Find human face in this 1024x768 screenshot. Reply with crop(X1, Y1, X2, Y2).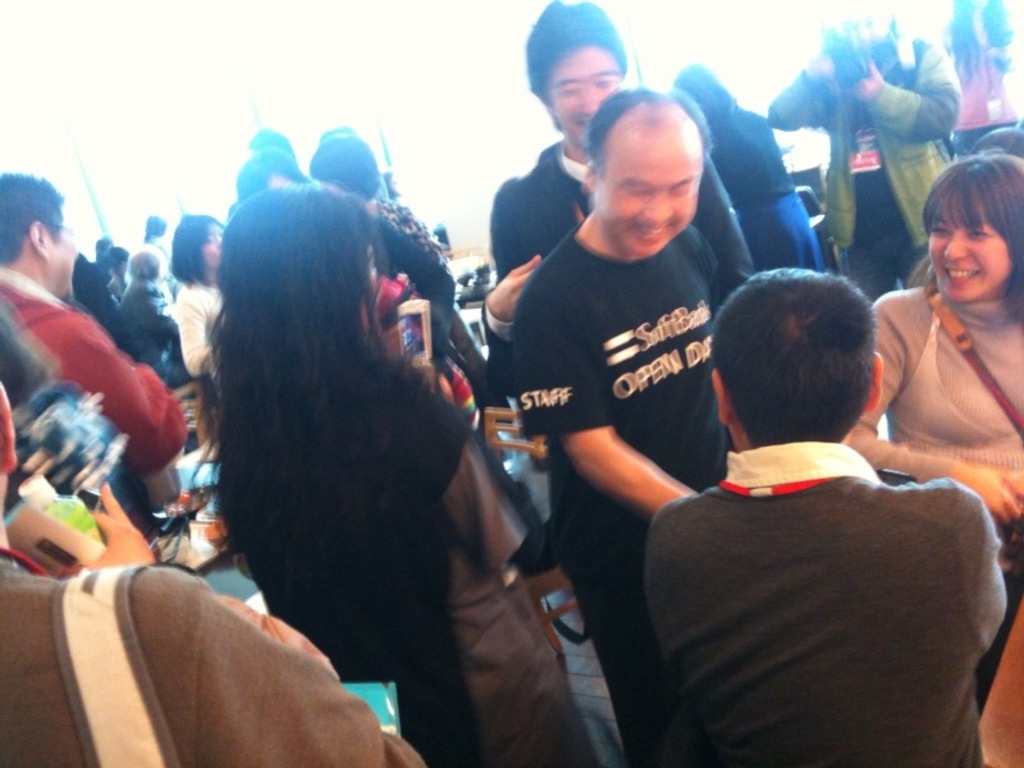
crop(595, 124, 704, 256).
